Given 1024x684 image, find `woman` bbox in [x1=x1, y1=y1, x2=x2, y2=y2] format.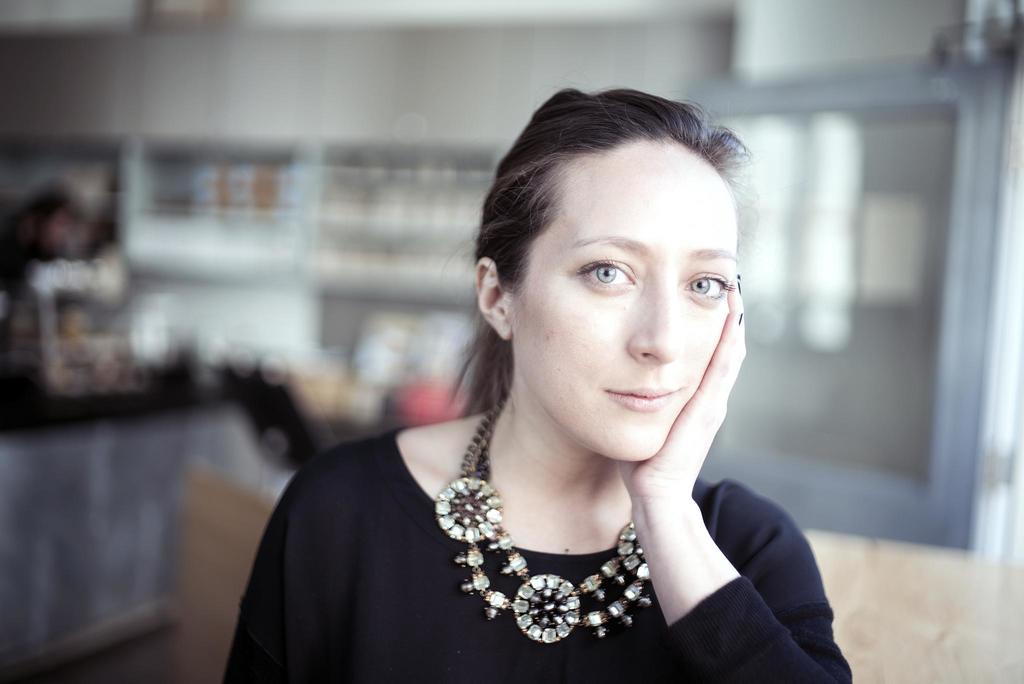
[x1=219, y1=83, x2=856, y2=683].
